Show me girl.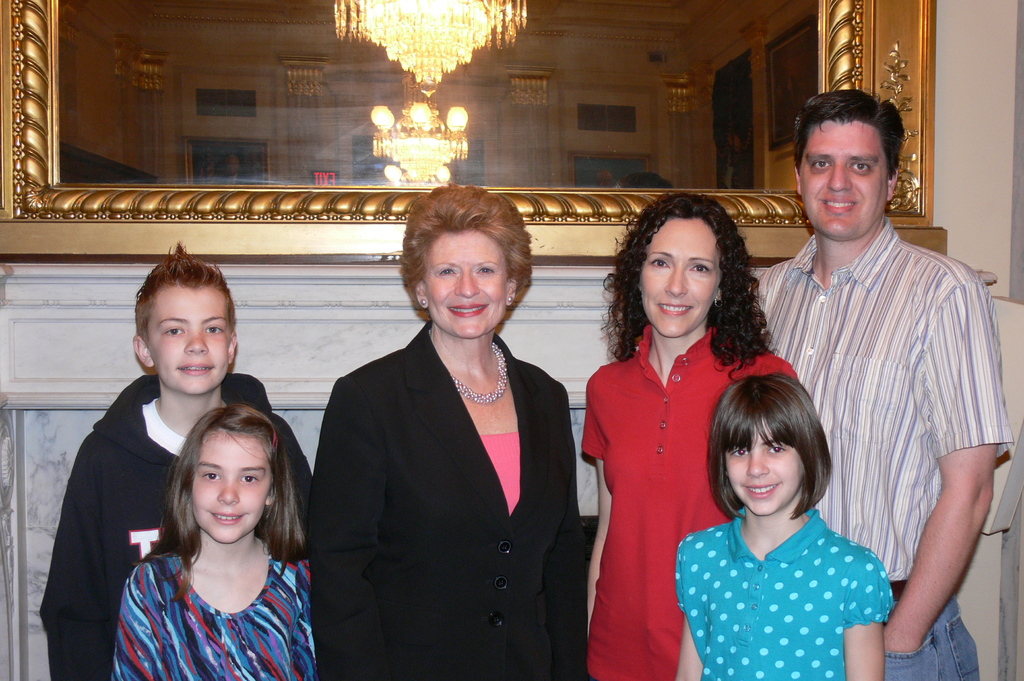
girl is here: pyautogui.locateOnScreen(673, 369, 897, 680).
